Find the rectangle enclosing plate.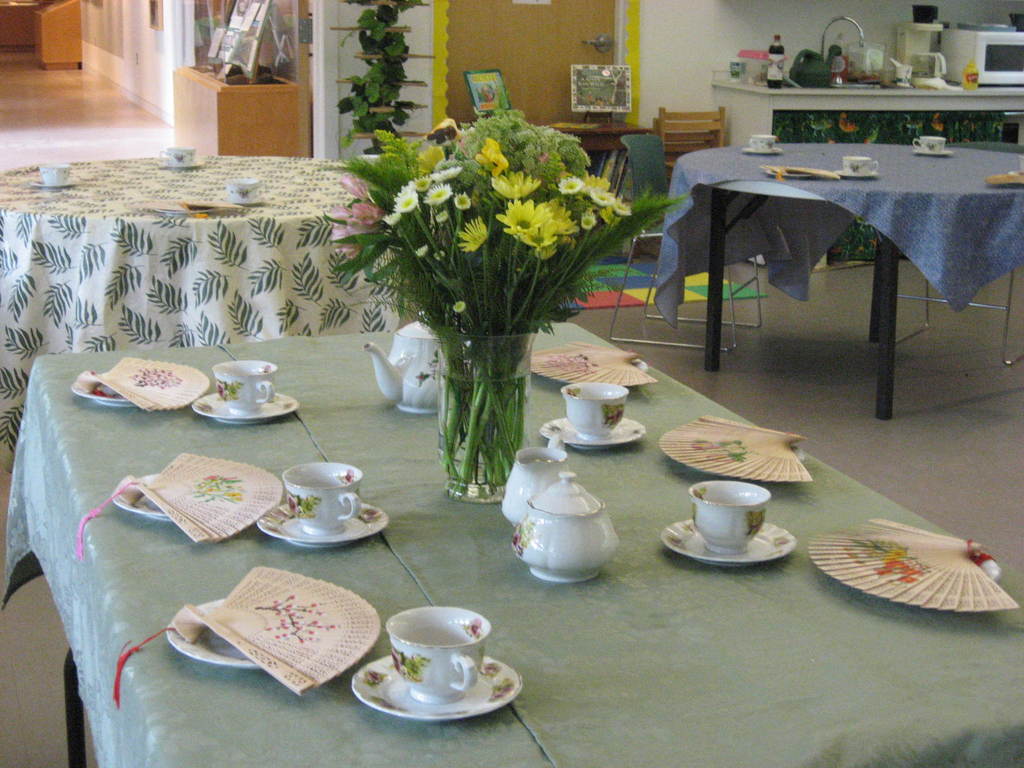
region(164, 596, 265, 663).
